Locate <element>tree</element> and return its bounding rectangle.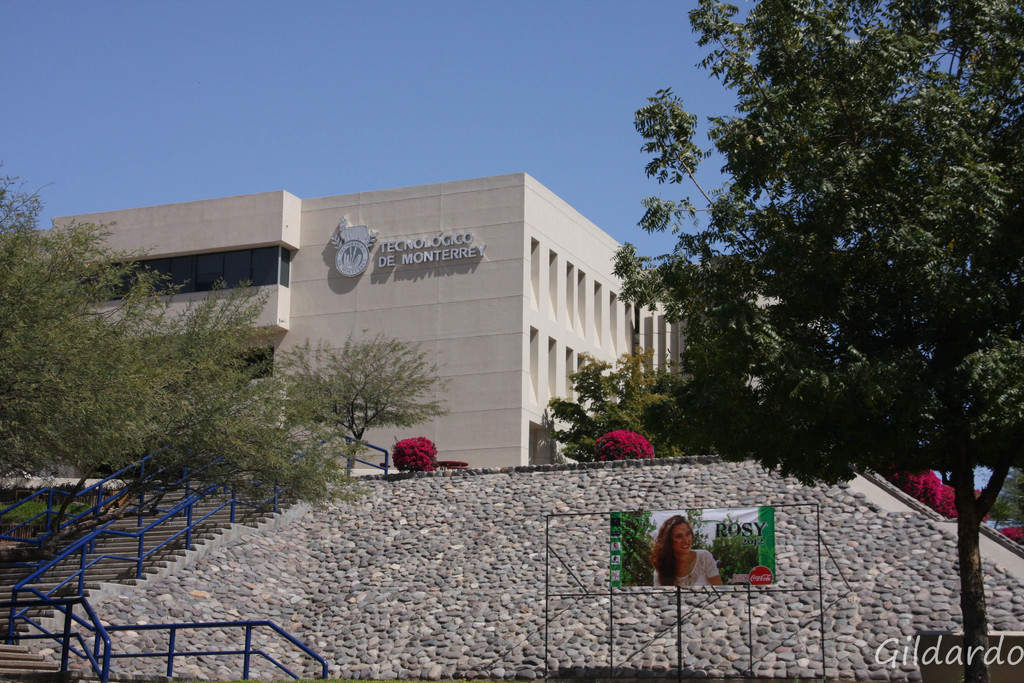
(x1=976, y1=462, x2=1023, y2=527).
